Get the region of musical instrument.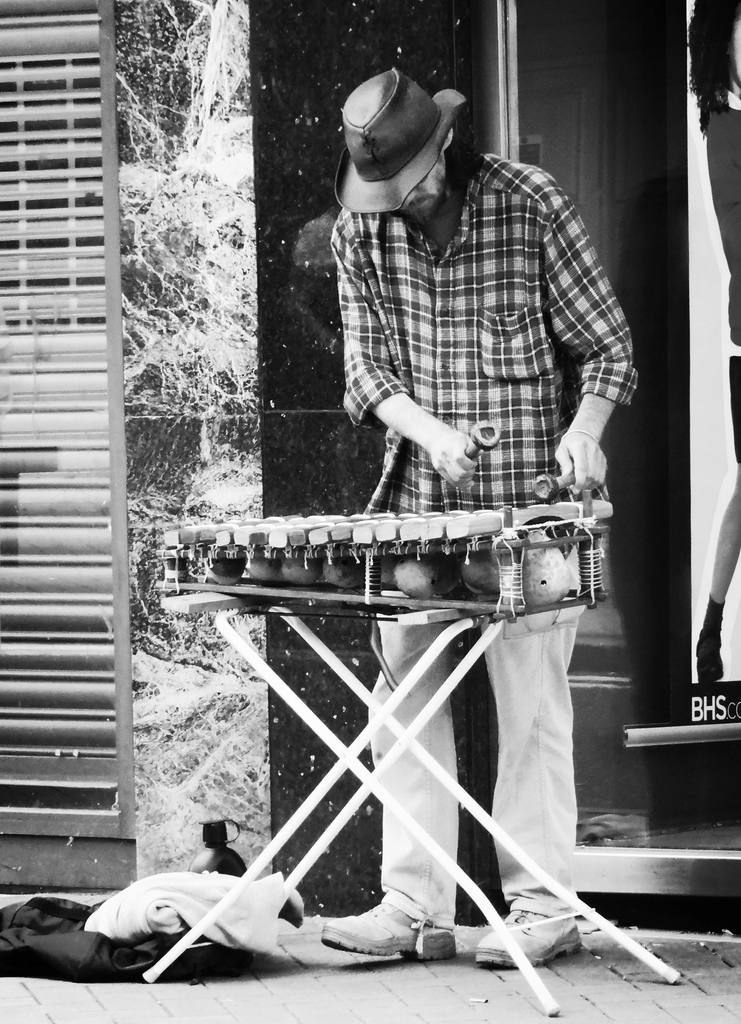
<region>151, 492, 615, 630</region>.
